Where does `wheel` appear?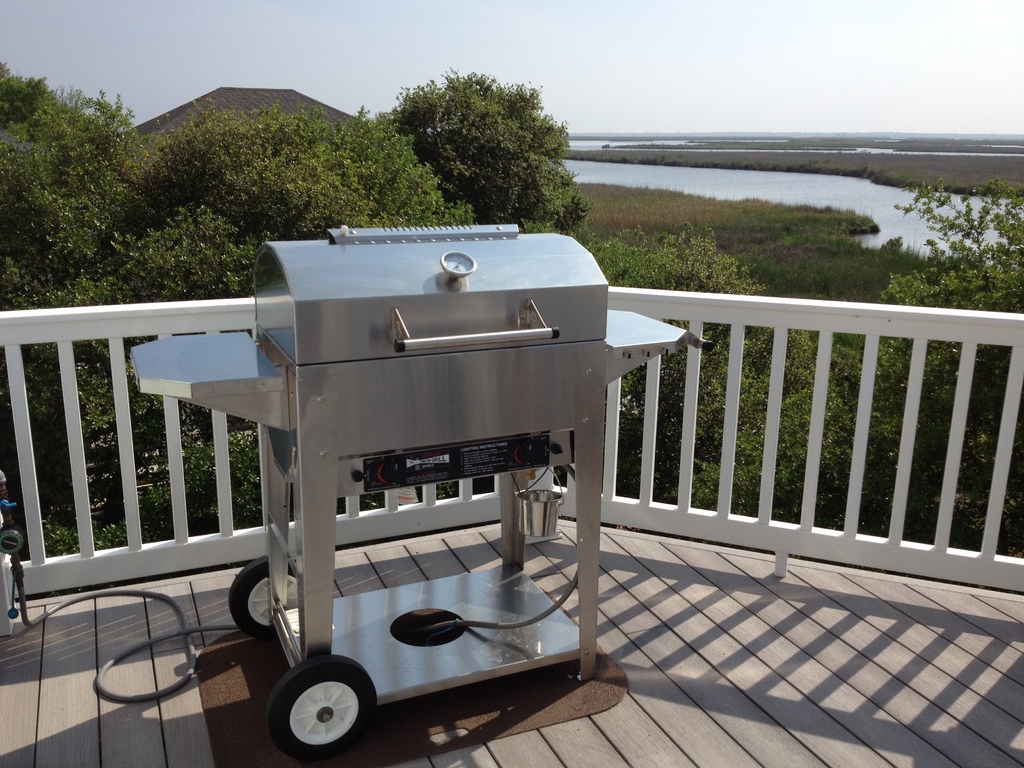
Appears at <box>228,557,273,634</box>.
